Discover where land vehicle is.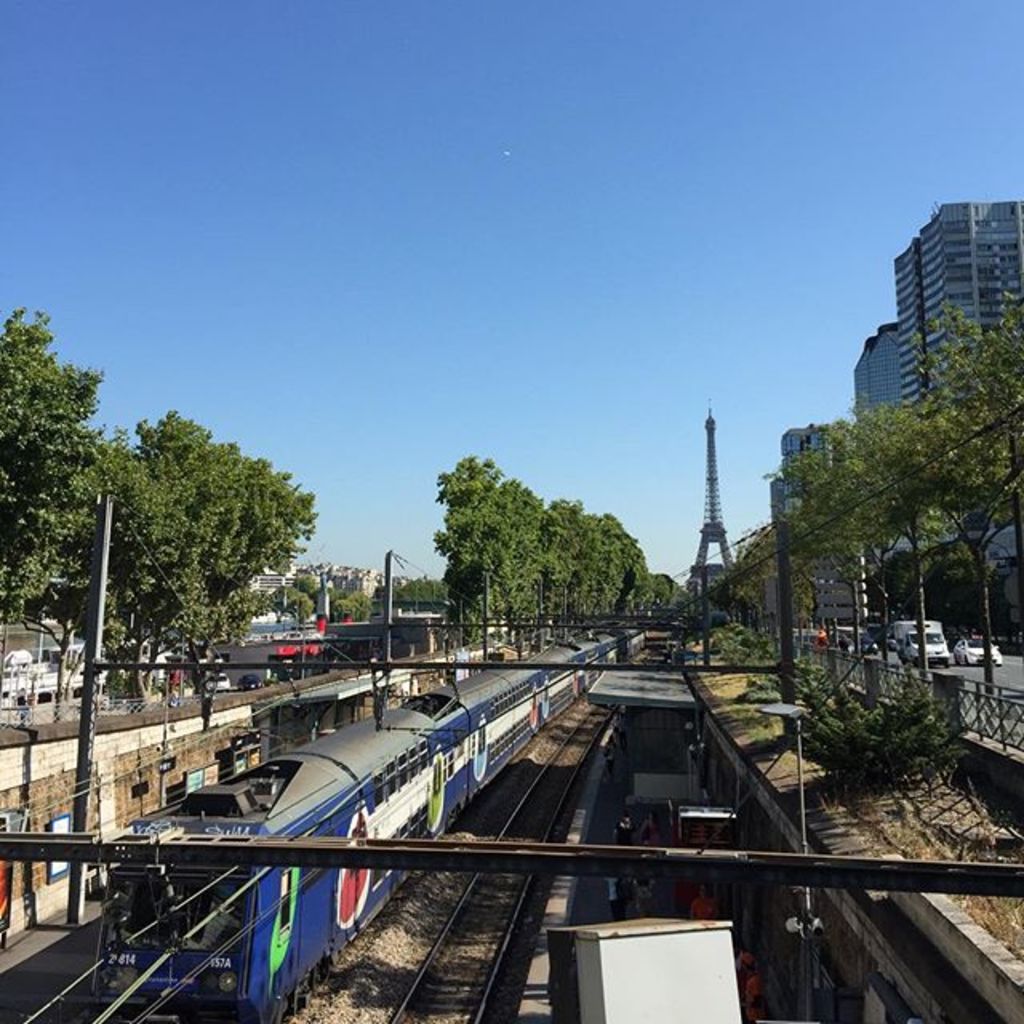
Discovered at region(93, 616, 654, 1021).
